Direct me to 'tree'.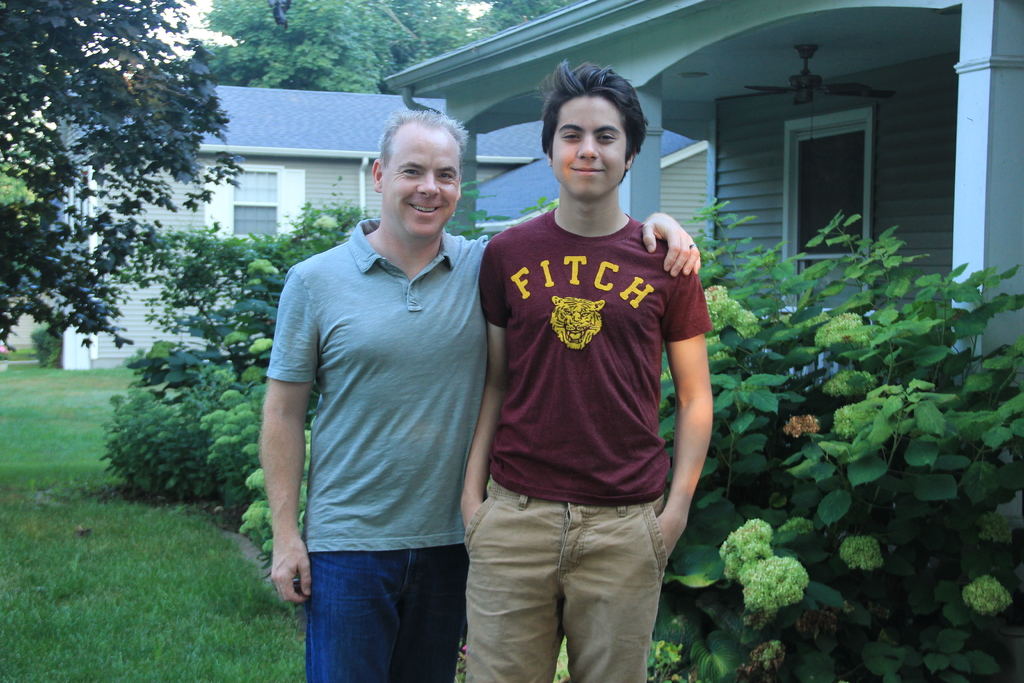
Direction: {"left": 195, "top": 0, "right": 470, "bottom": 100}.
